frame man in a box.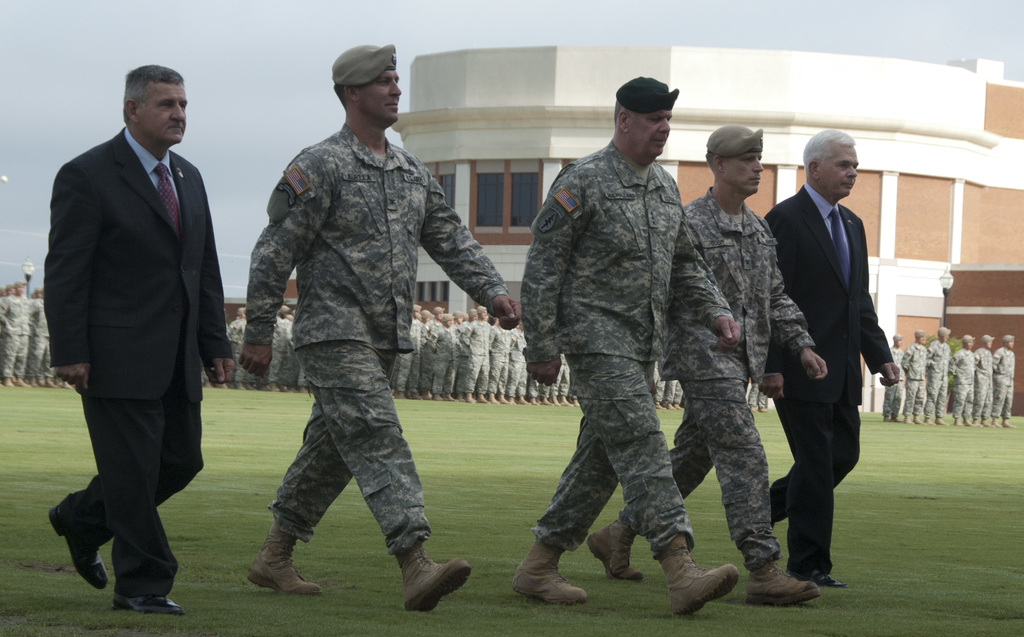
Rect(580, 121, 817, 602).
